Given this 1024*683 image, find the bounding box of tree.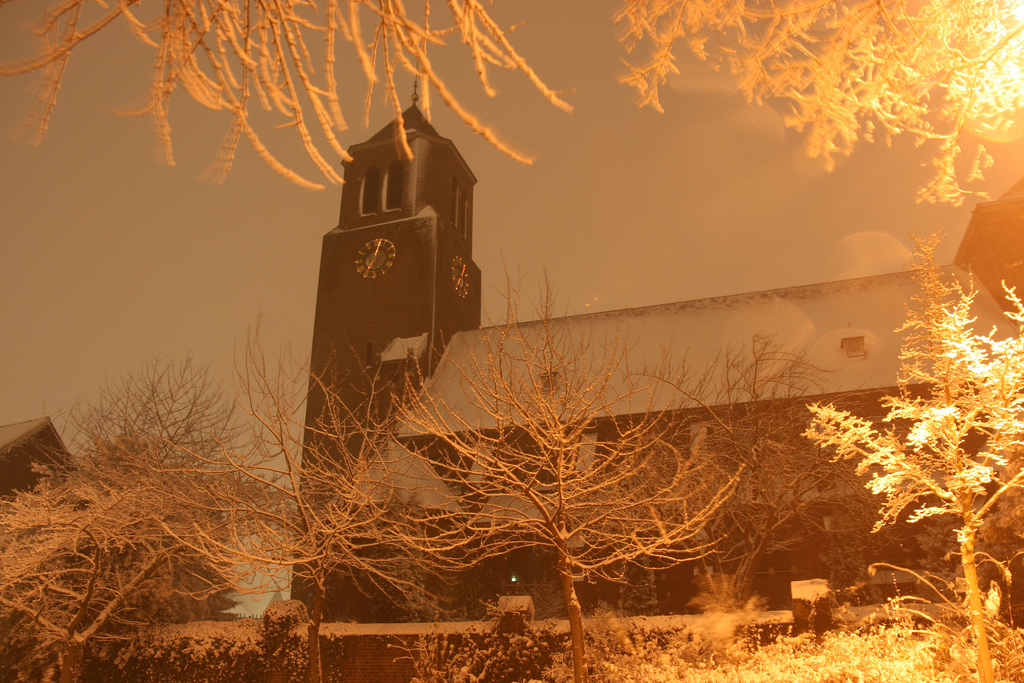
712,268,1014,682.
